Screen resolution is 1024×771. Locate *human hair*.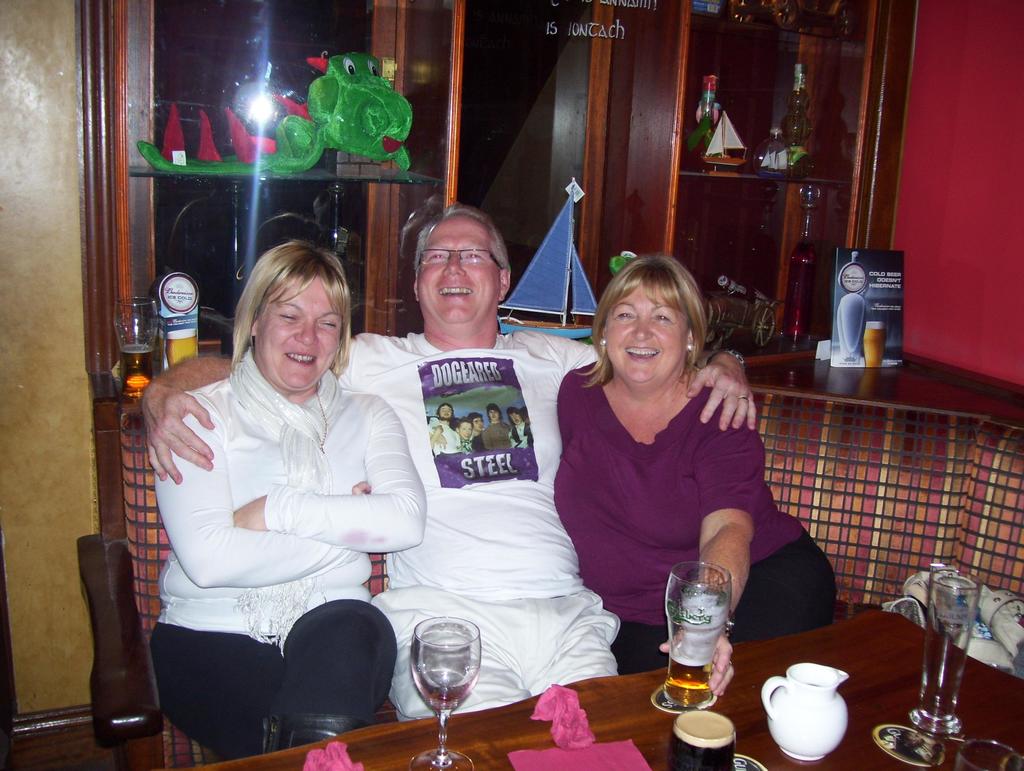
bbox(505, 407, 520, 425).
